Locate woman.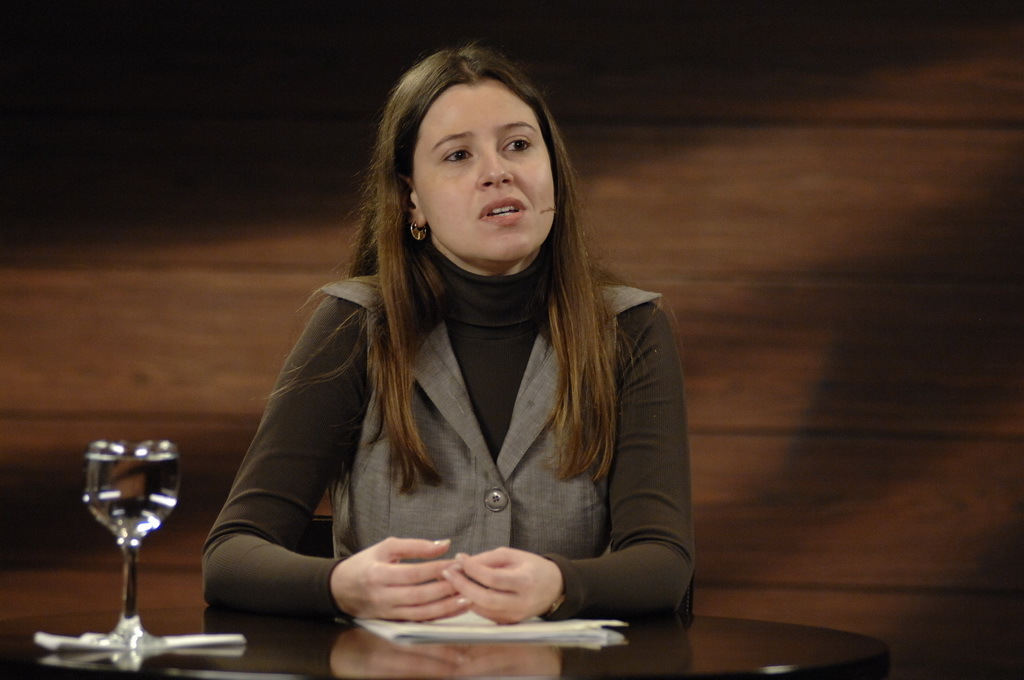
Bounding box: crop(193, 26, 701, 665).
